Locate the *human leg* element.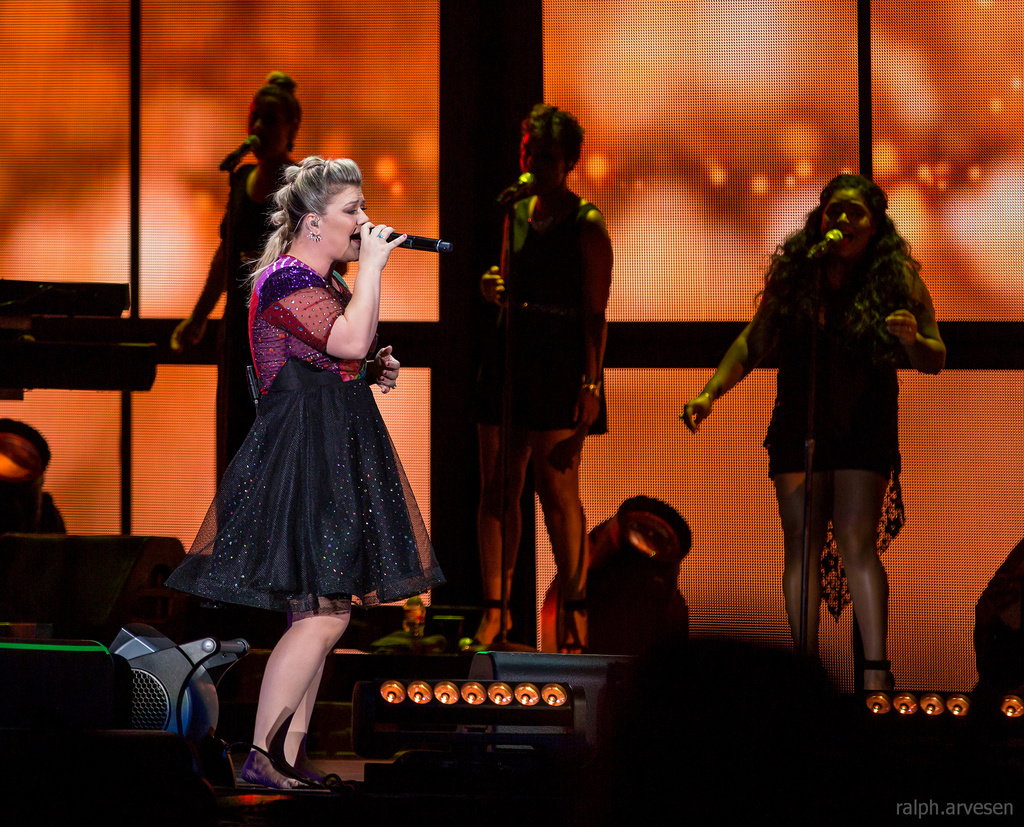
Element bbox: l=270, t=660, r=351, b=791.
